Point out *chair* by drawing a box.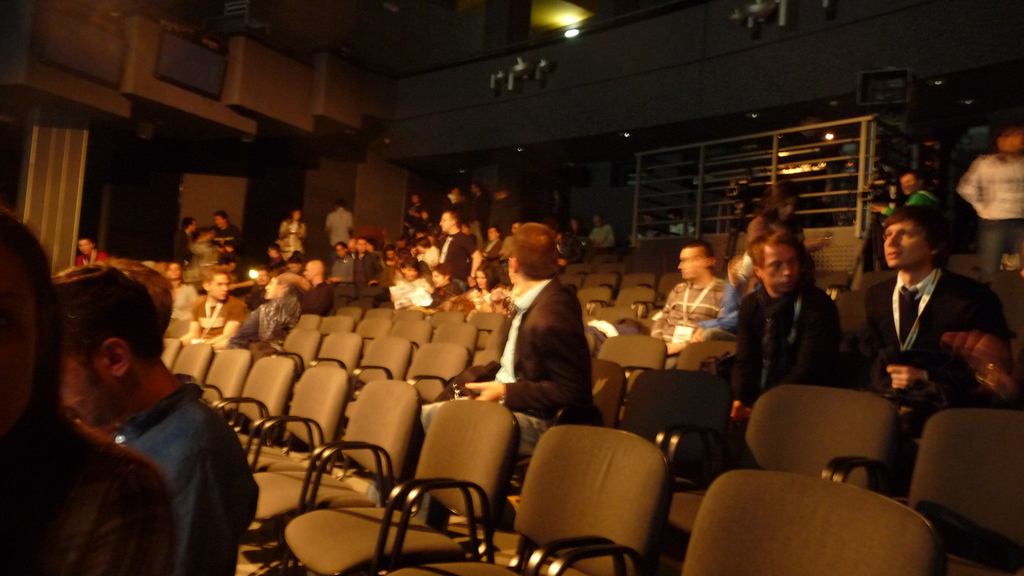
<region>731, 388, 888, 478</region>.
